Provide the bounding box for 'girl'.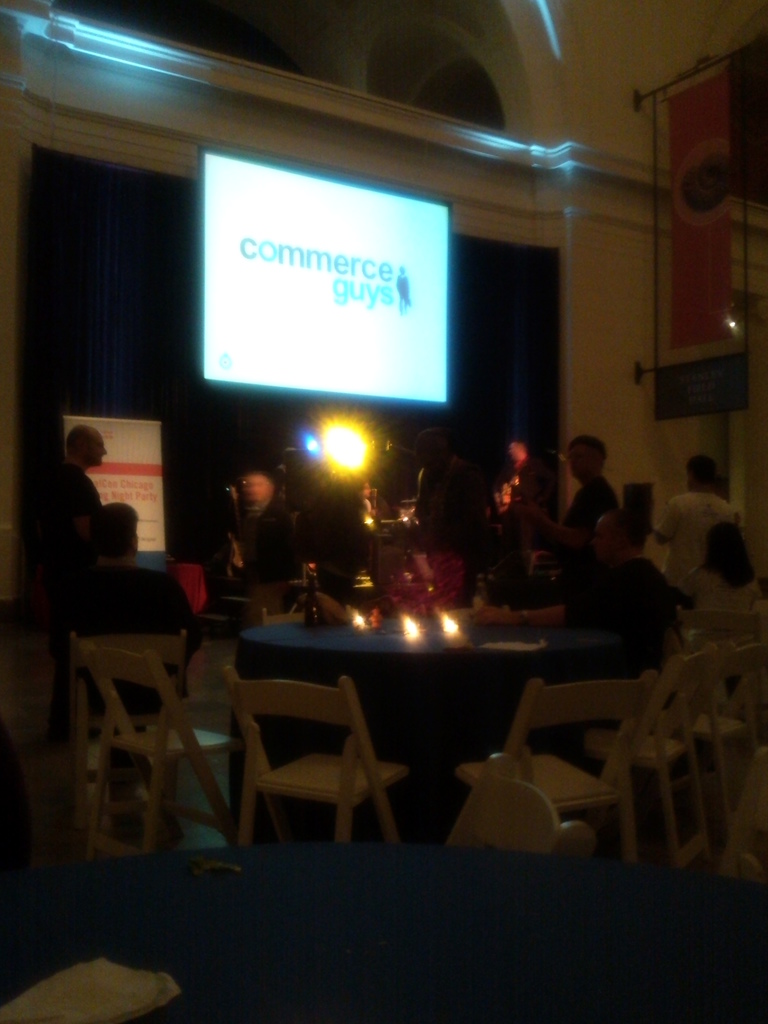
x1=678 y1=516 x2=765 y2=685.
